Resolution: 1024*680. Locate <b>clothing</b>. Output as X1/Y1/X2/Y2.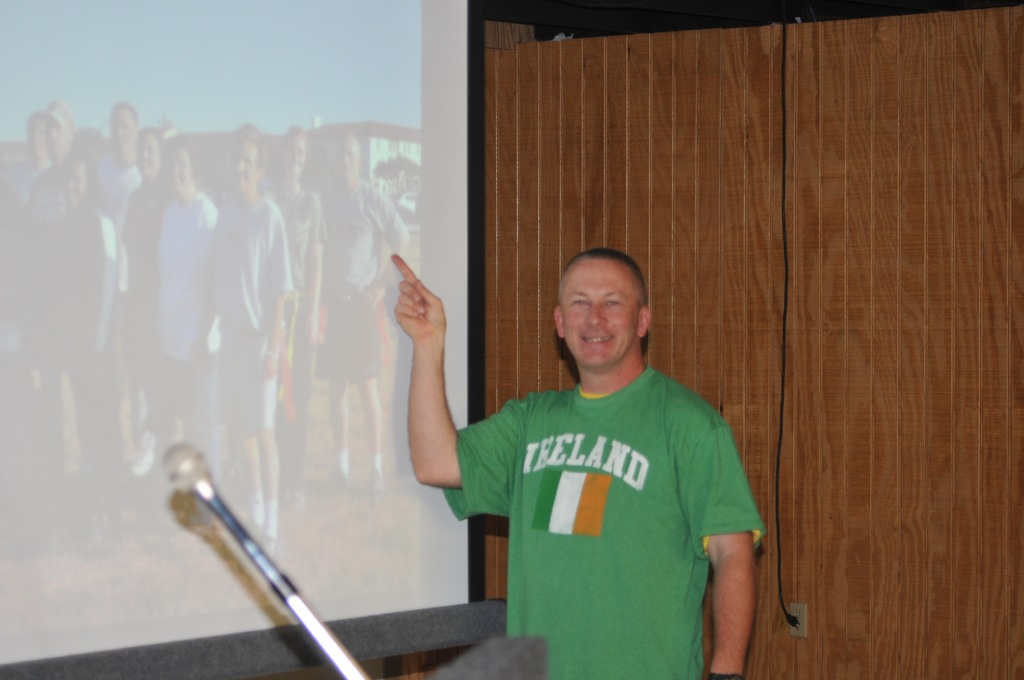
4/161/408/426.
